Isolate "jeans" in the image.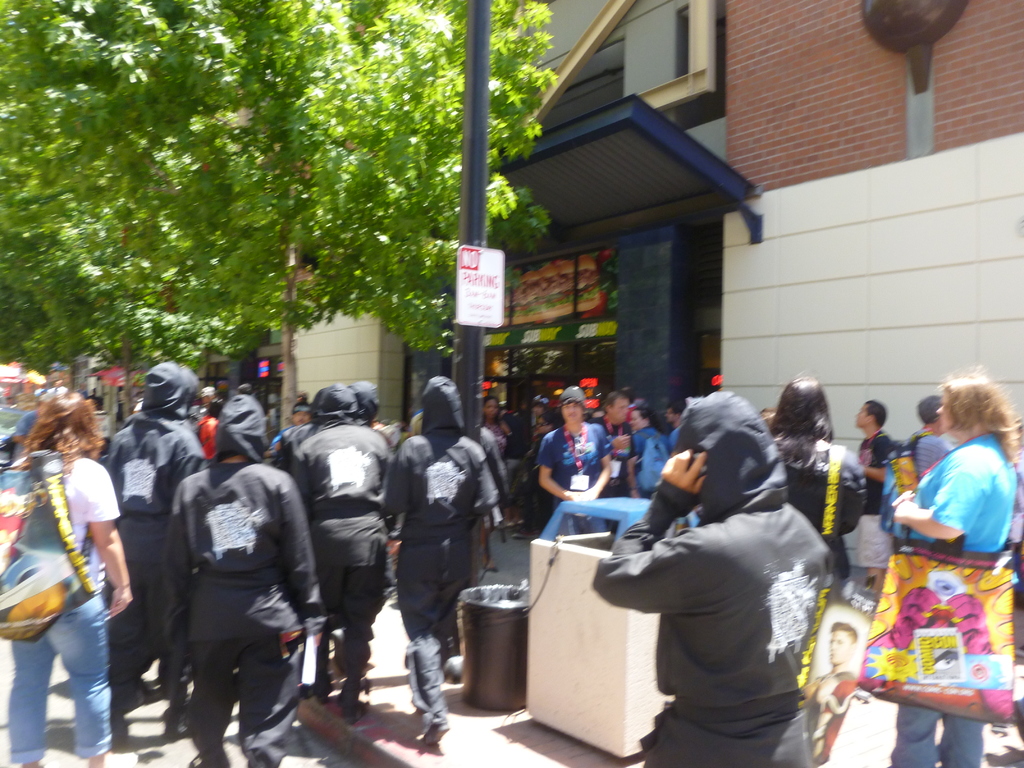
Isolated region: bbox=(8, 582, 110, 762).
